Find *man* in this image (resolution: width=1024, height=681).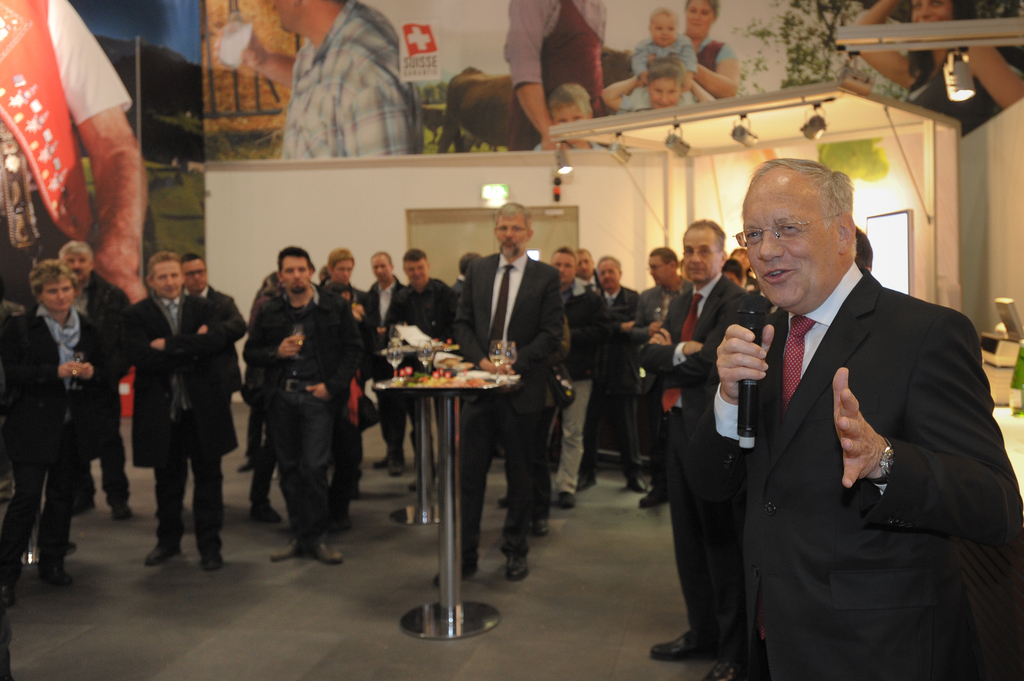
35 239 140 513.
